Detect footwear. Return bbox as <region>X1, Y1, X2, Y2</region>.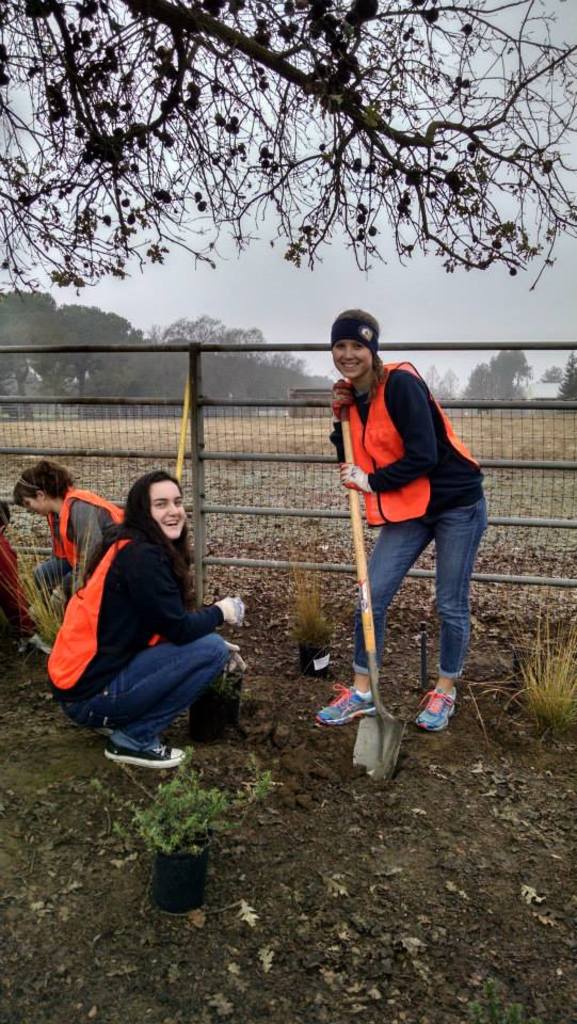
<region>310, 679, 382, 729</region>.
